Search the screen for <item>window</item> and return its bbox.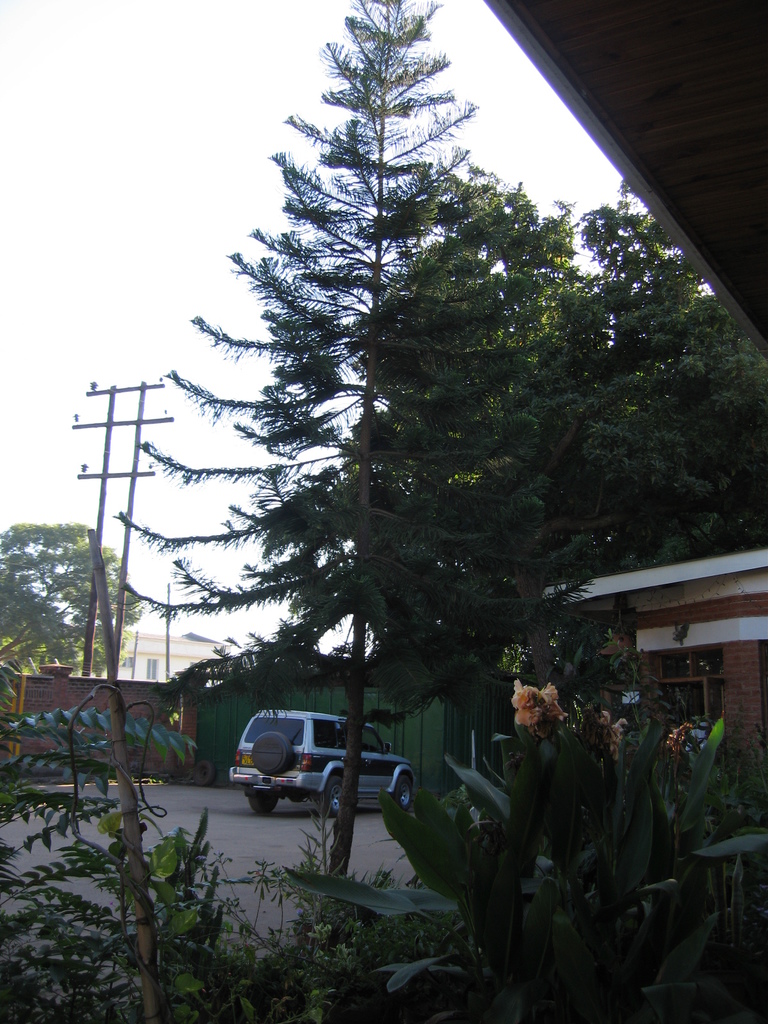
Found: BBox(355, 728, 376, 749).
